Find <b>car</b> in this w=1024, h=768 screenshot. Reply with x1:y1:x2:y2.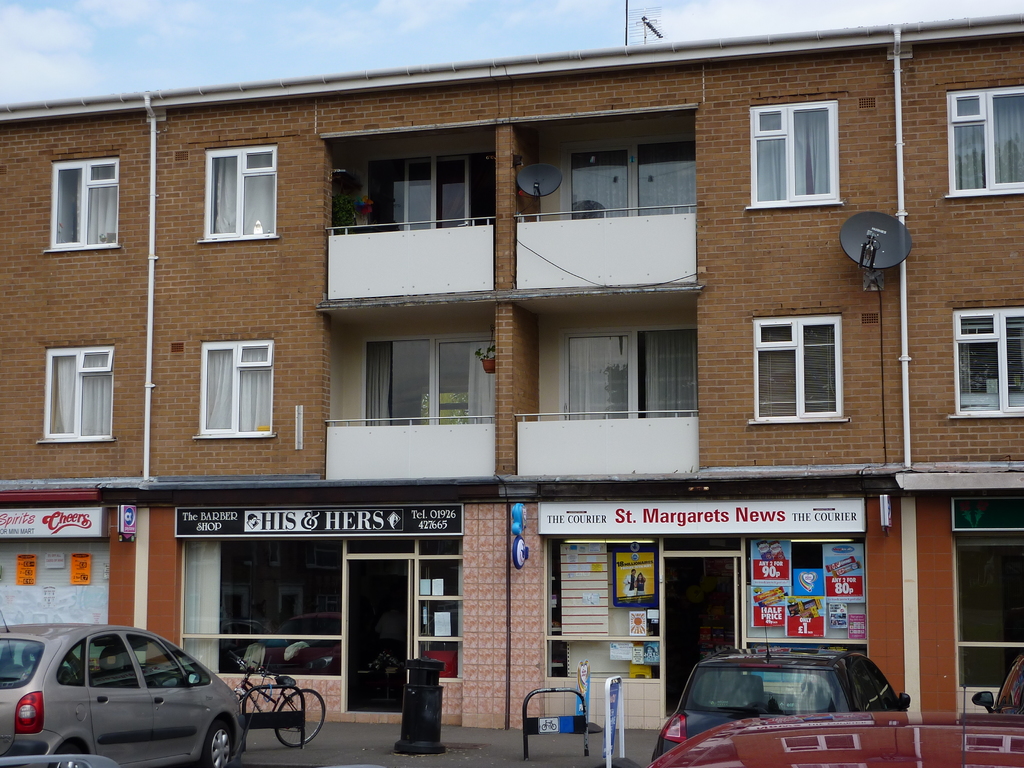
971:648:1023:713.
